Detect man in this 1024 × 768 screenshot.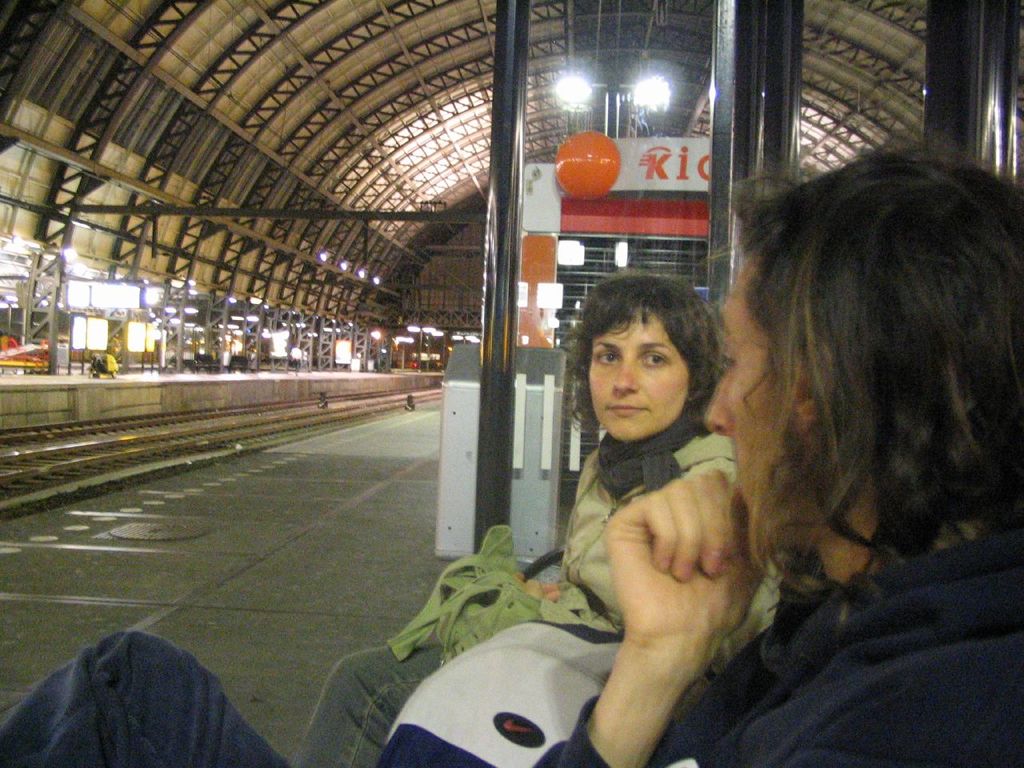
Detection: bbox=[0, 134, 1023, 767].
